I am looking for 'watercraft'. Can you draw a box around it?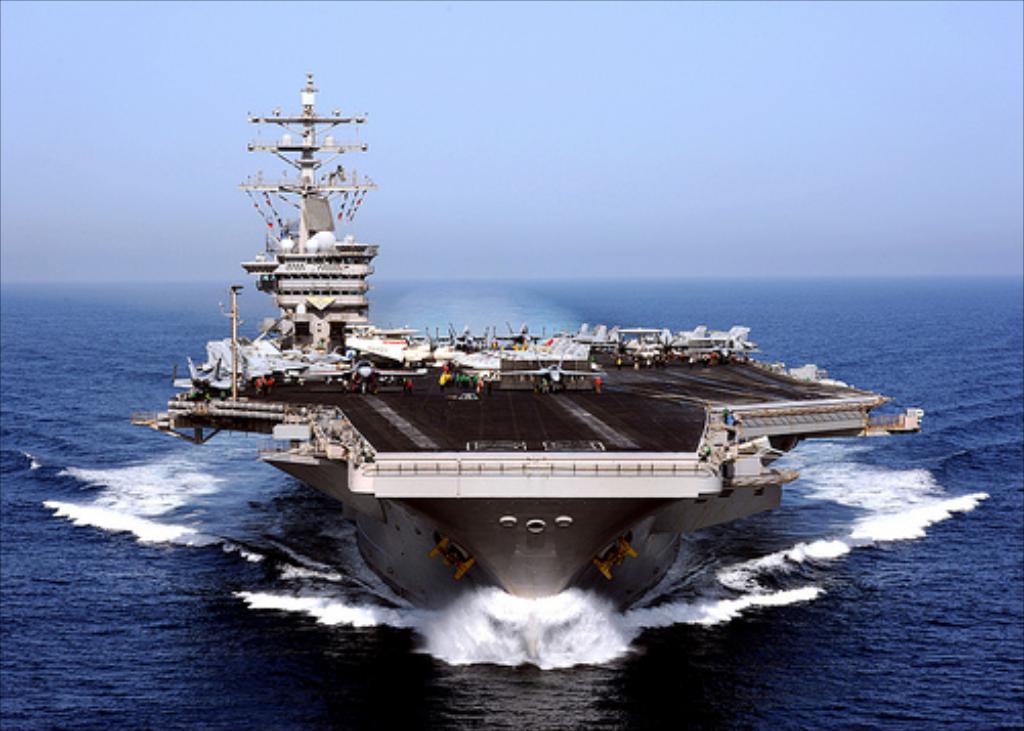
Sure, the bounding box is 158 109 844 598.
